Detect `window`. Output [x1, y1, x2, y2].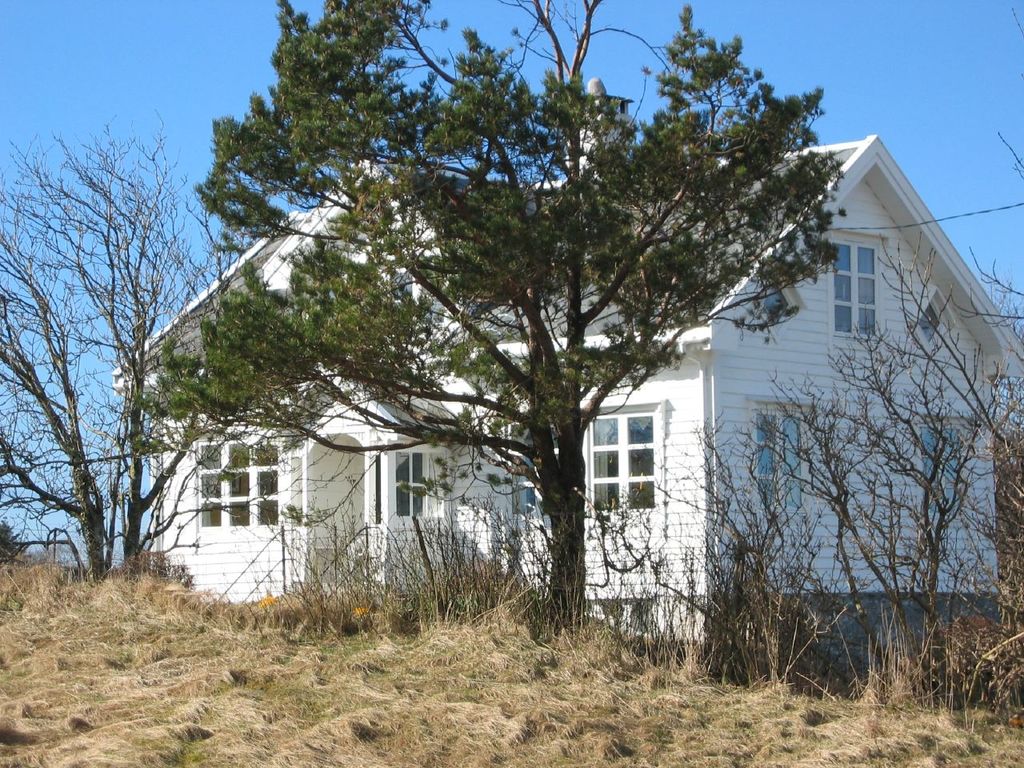
[195, 442, 278, 527].
